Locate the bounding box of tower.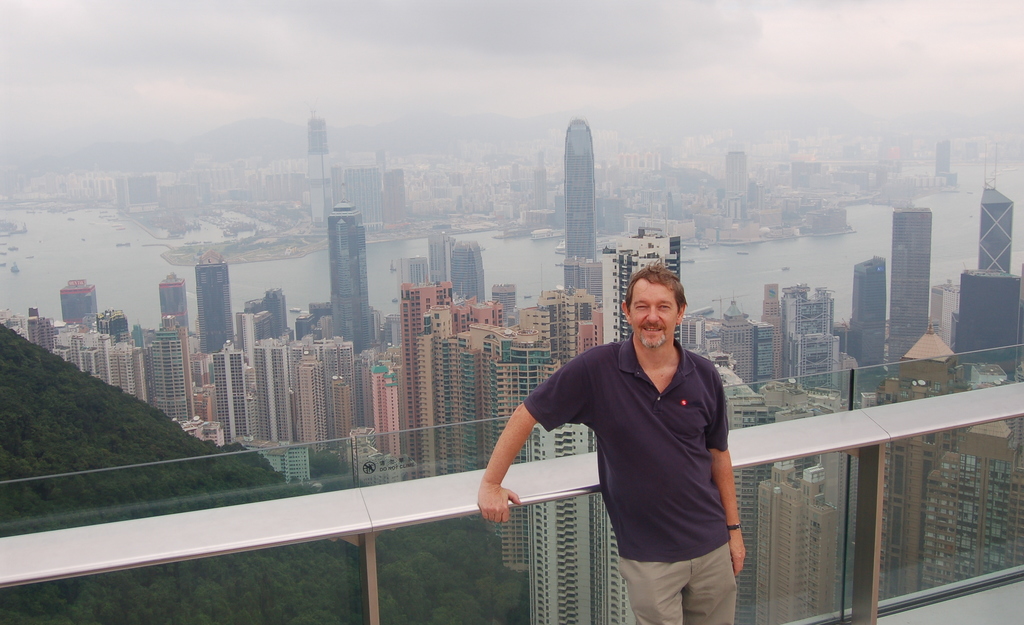
Bounding box: 258:286:291:336.
